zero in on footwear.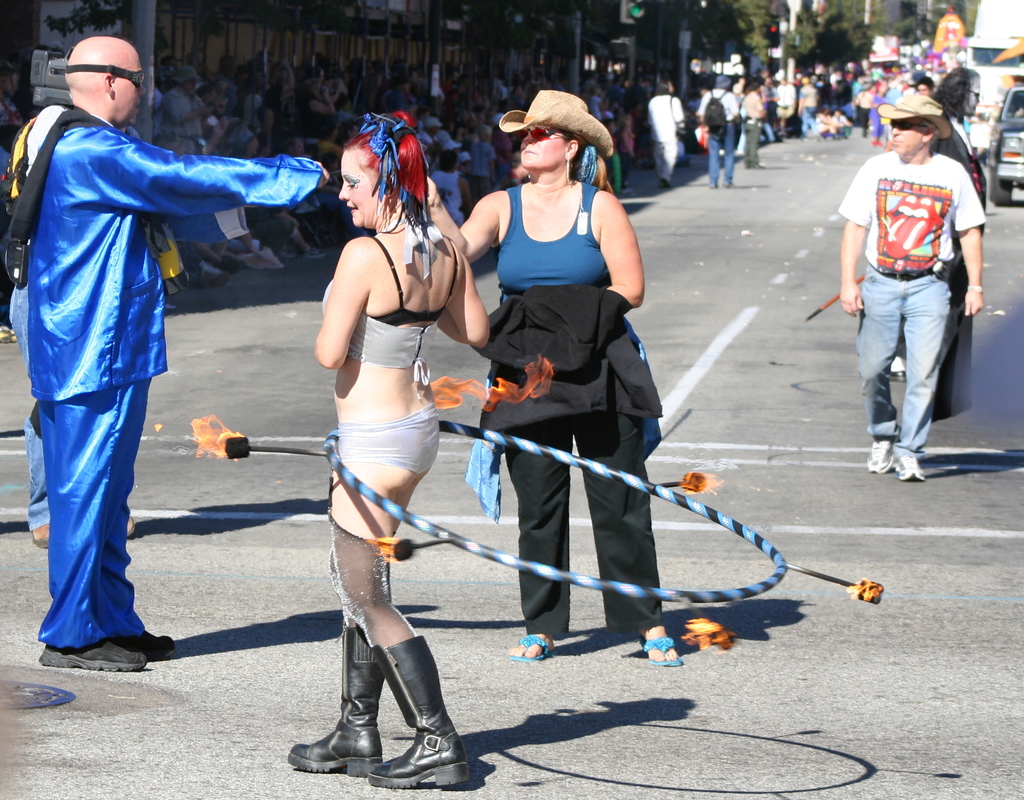
Zeroed in: bbox=(888, 366, 909, 383).
